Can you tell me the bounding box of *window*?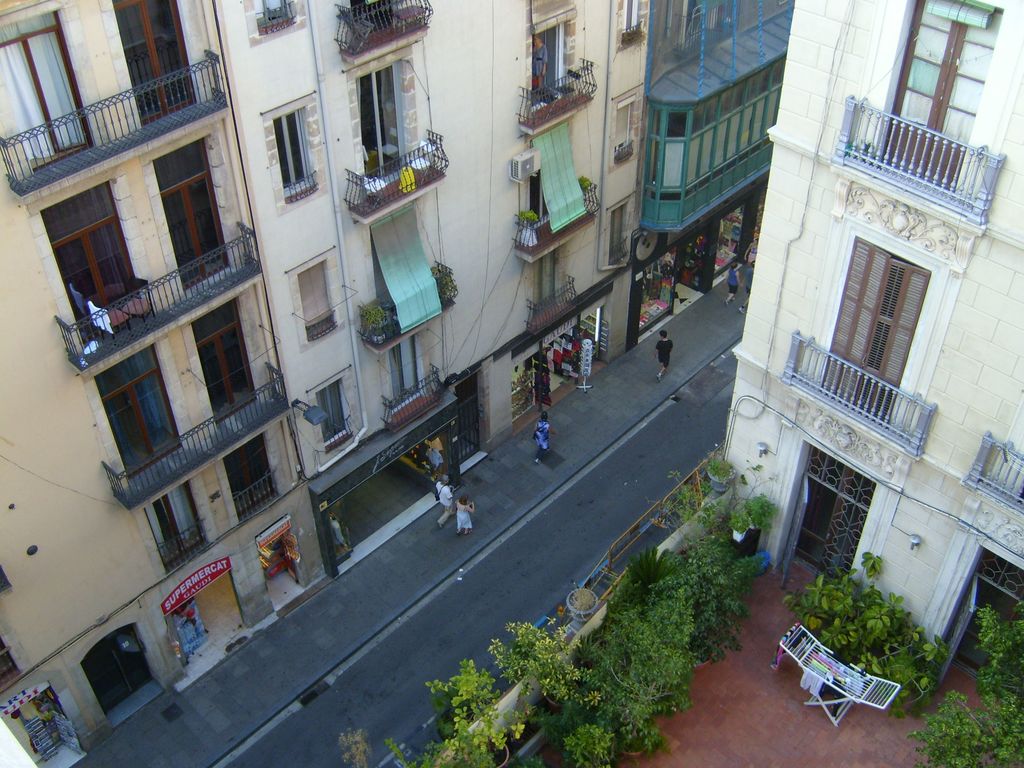
Rect(157, 136, 235, 284).
